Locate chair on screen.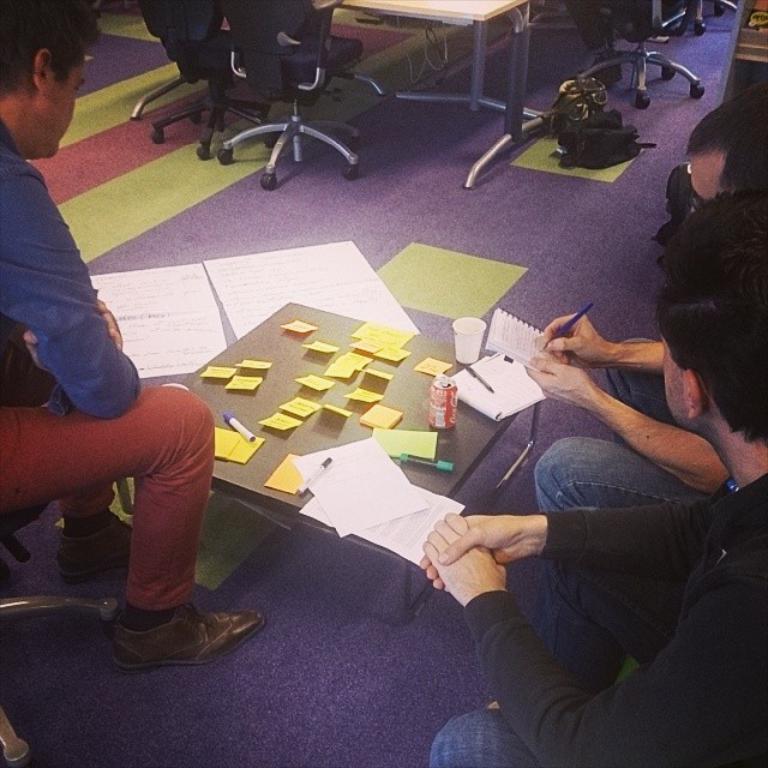
On screen at x1=653 y1=0 x2=745 y2=35.
